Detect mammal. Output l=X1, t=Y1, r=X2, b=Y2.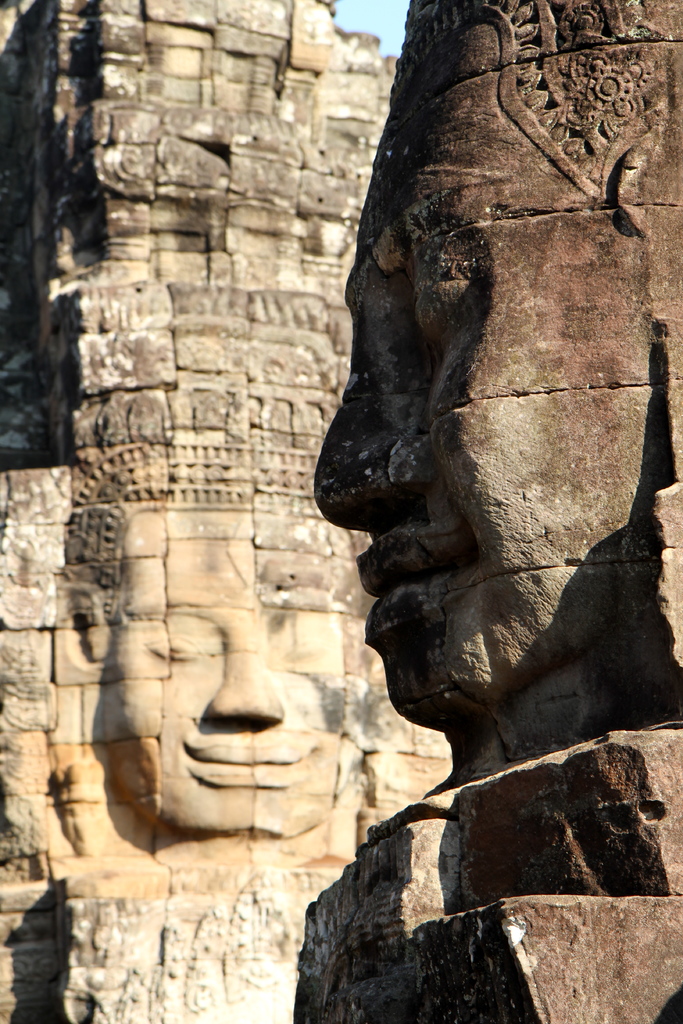
l=244, t=0, r=682, b=995.
